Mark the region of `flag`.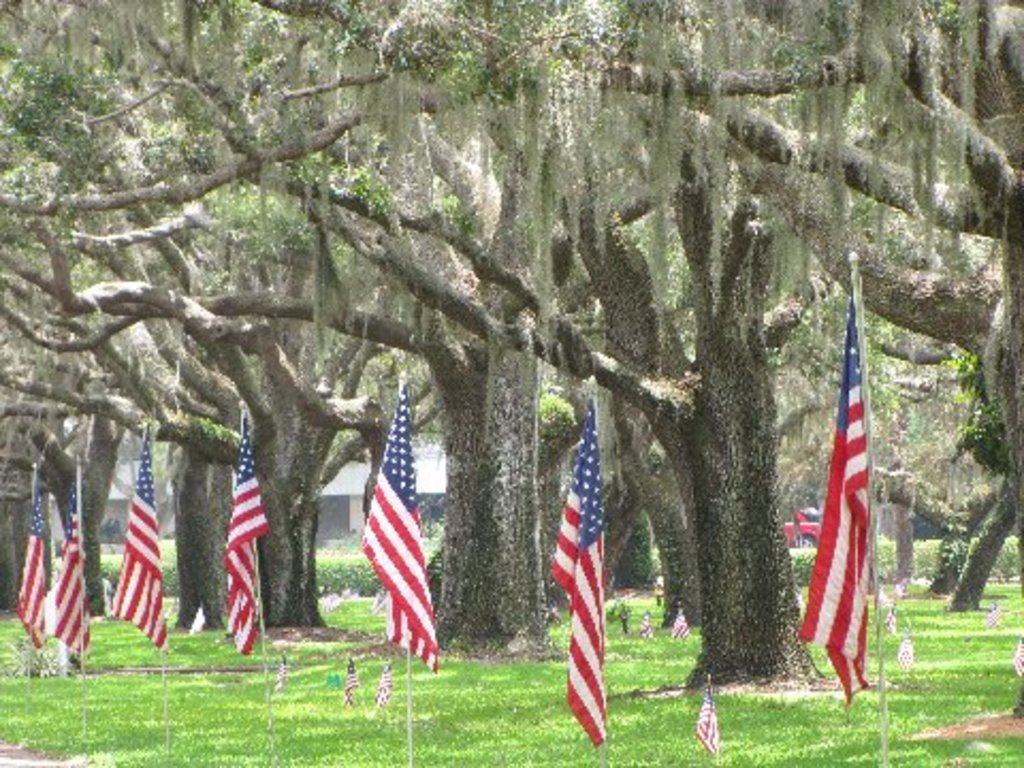
Region: [left=213, top=410, right=271, bottom=651].
